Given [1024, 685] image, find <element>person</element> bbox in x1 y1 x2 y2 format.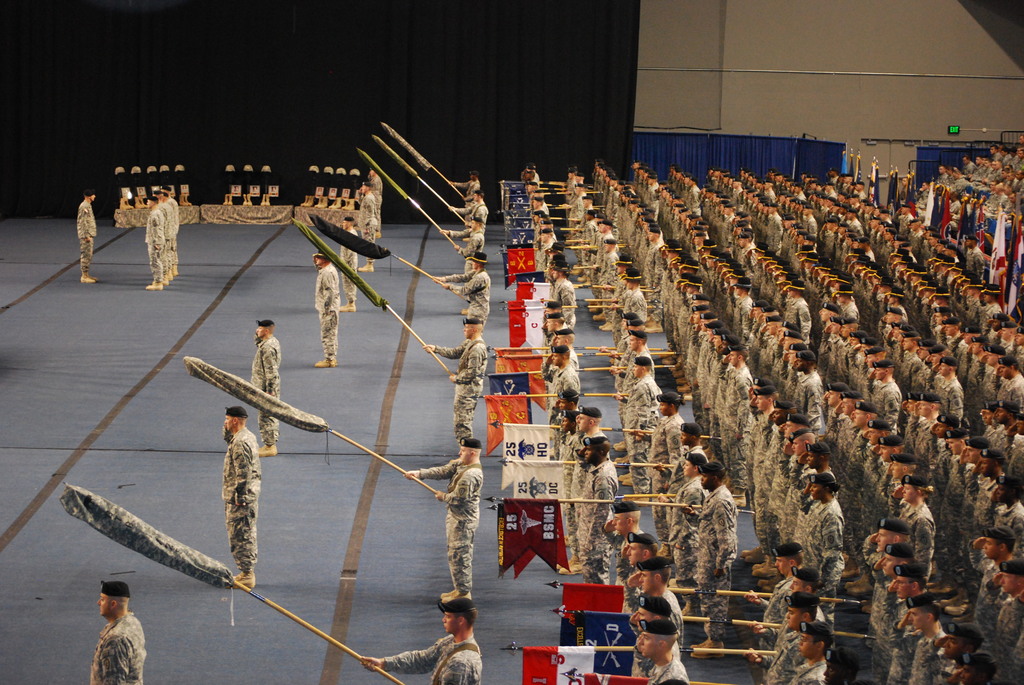
586 223 602 249.
